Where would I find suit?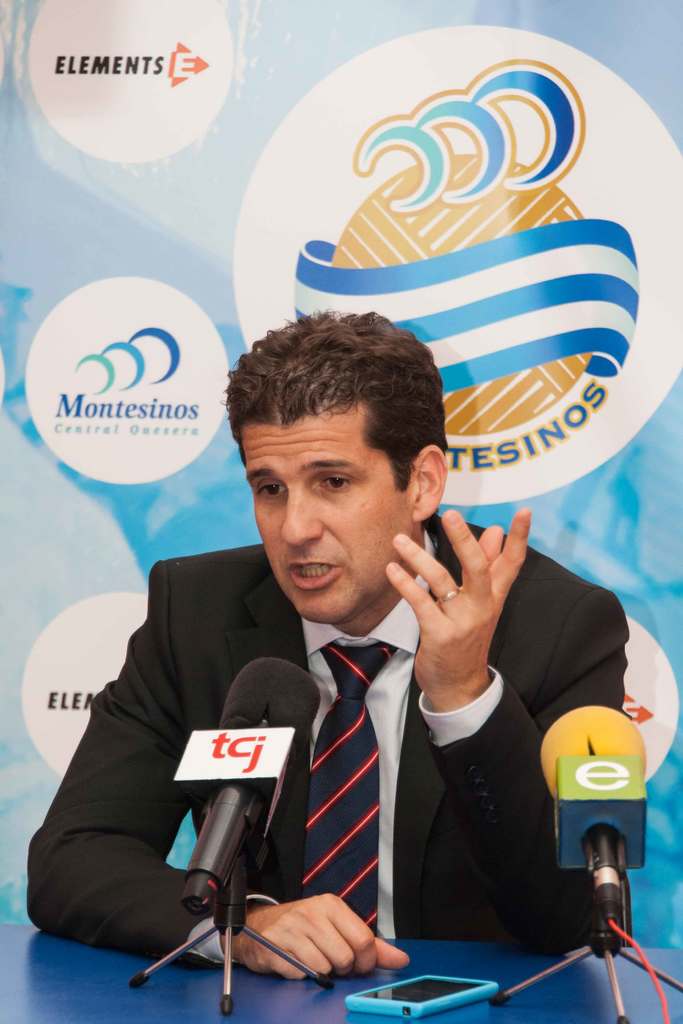
At [x1=31, y1=516, x2=624, y2=964].
